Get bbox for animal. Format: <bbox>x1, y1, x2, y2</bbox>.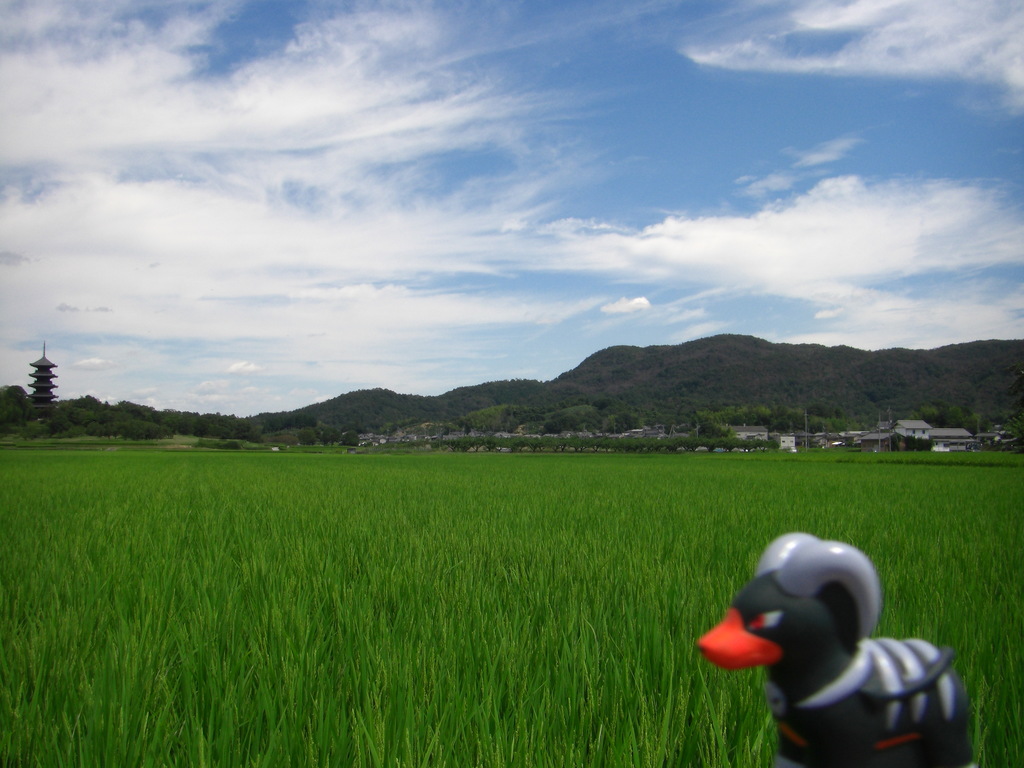
<bbox>696, 525, 970, 767</bbox>.
